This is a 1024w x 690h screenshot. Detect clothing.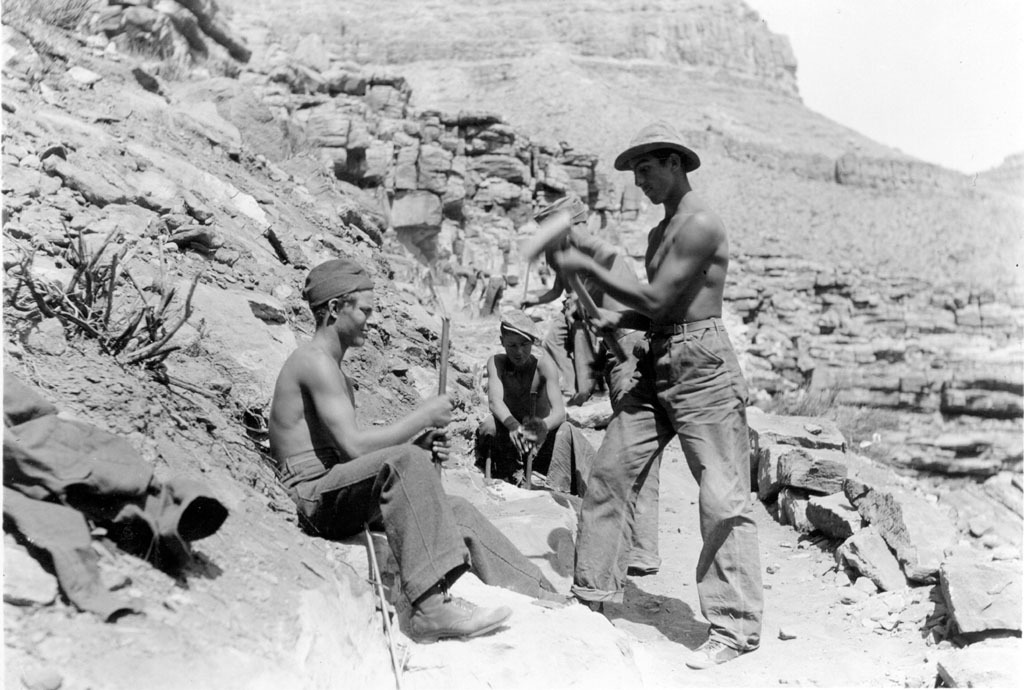
detection(590, 317, 661, 564).
